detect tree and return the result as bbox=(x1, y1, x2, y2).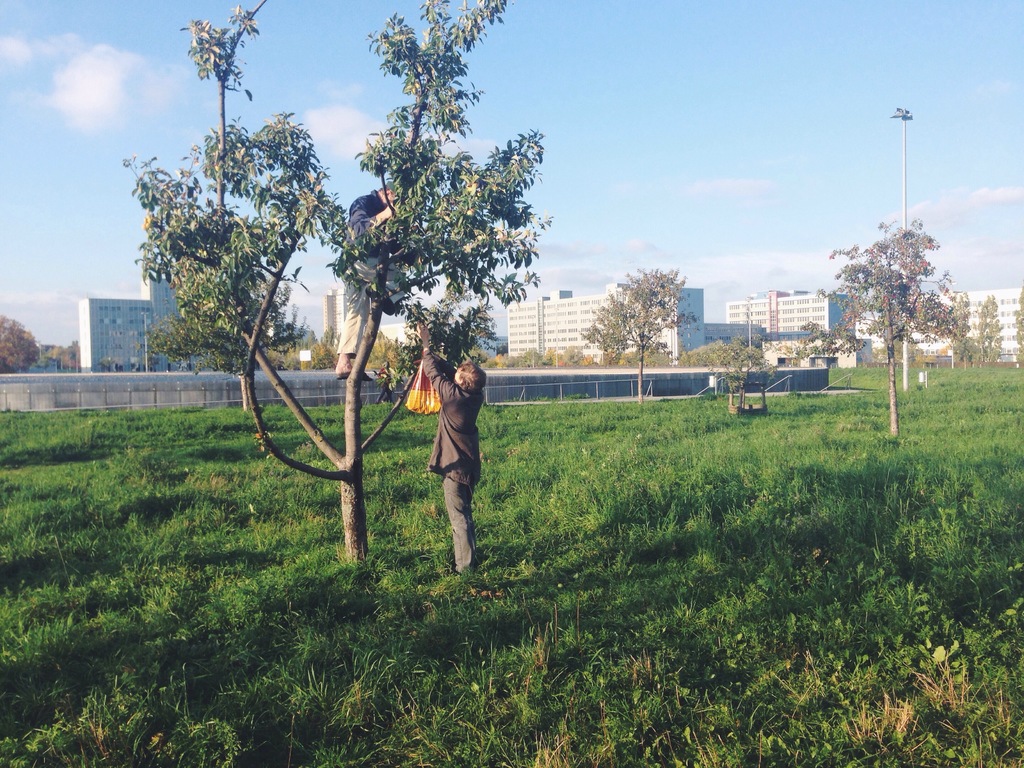
bbox=(689, 340, 769, 392).
